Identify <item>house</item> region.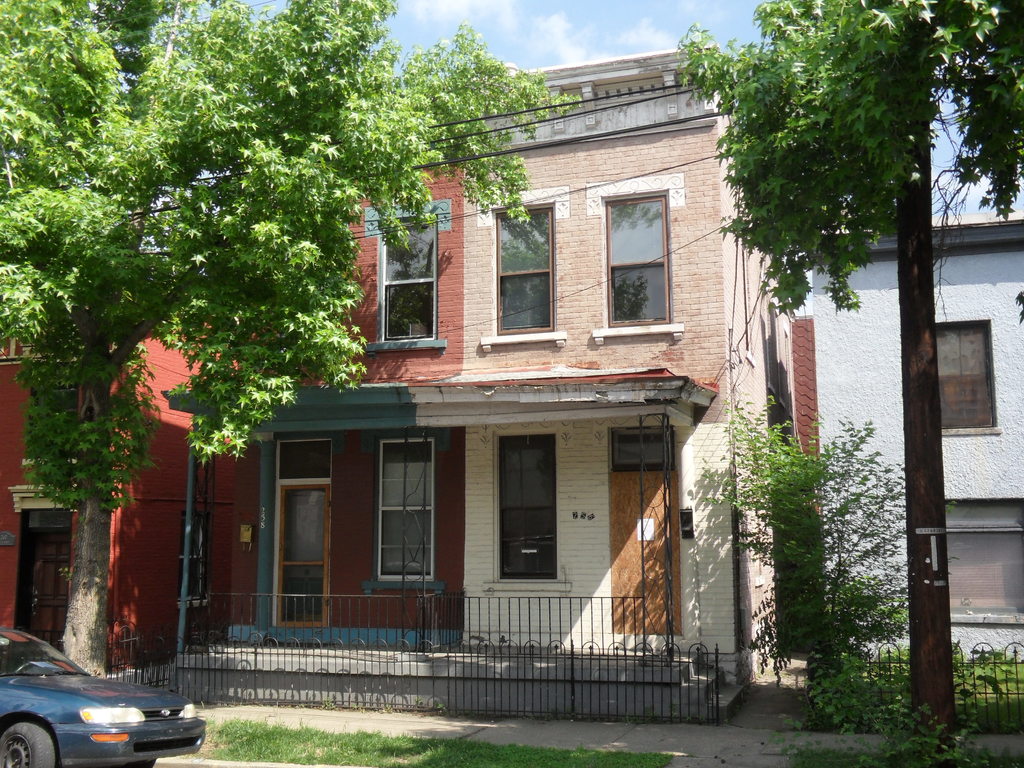
Region: Rect(0, 263, 226, 684).
